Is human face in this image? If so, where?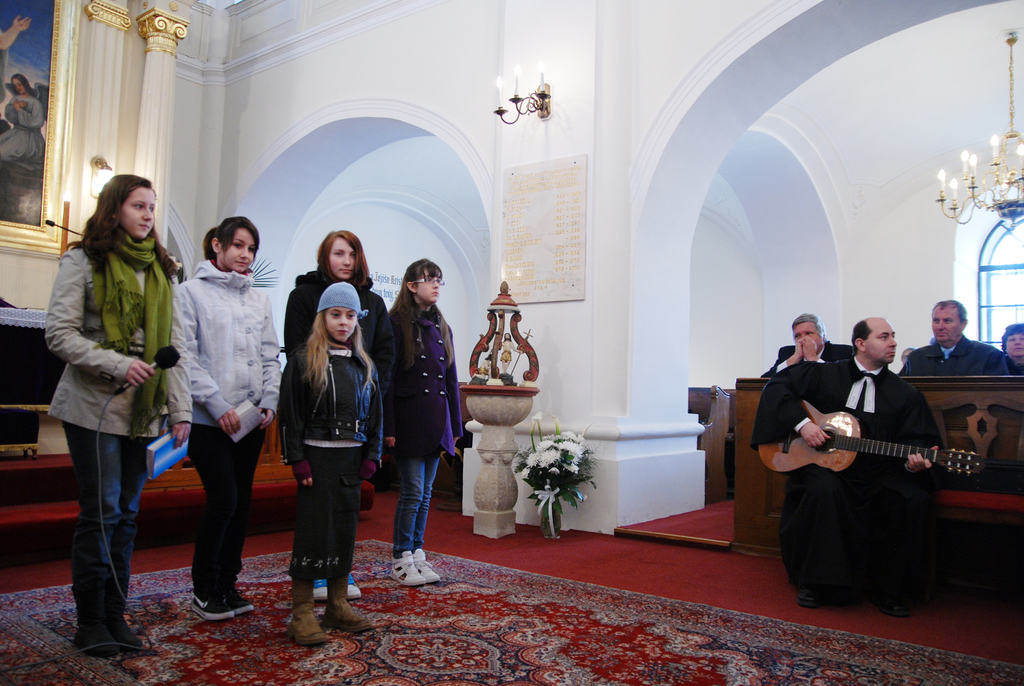
Yes, at BBox(791, 321, 823, 351).
